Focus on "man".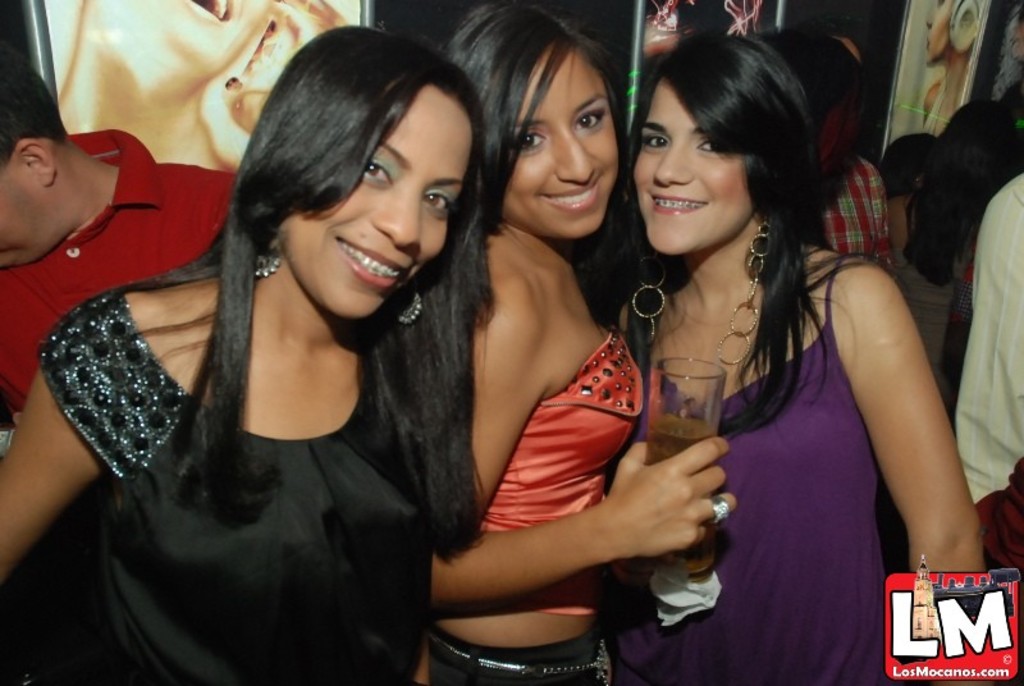
Focused at (0,37,242,426).
